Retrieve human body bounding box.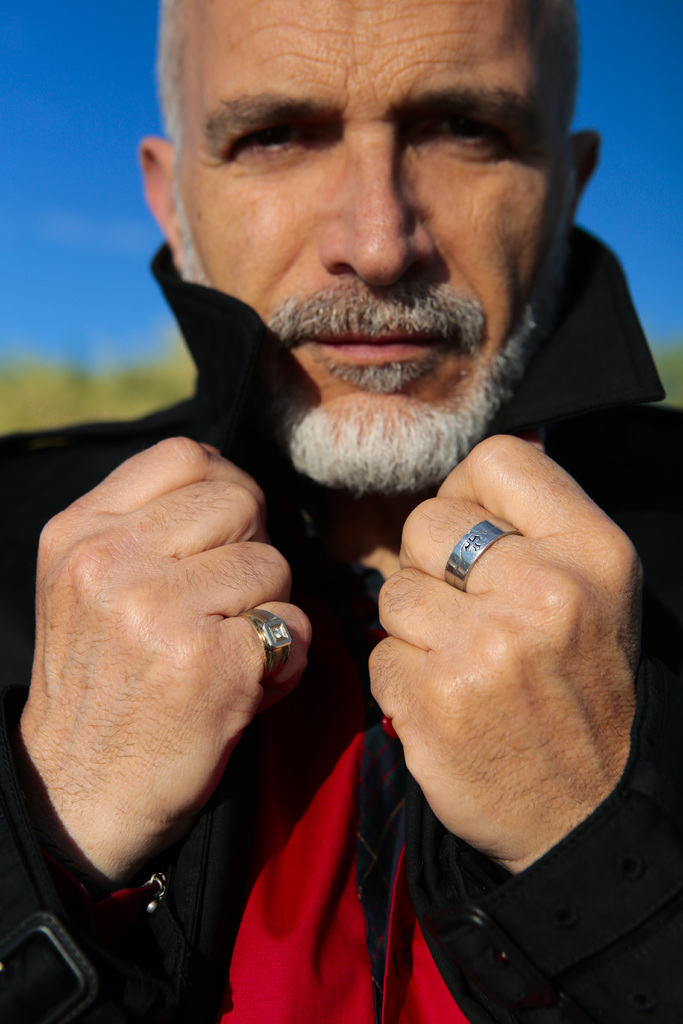
Bounding box: bbox(0, 0, 682, 1023).
